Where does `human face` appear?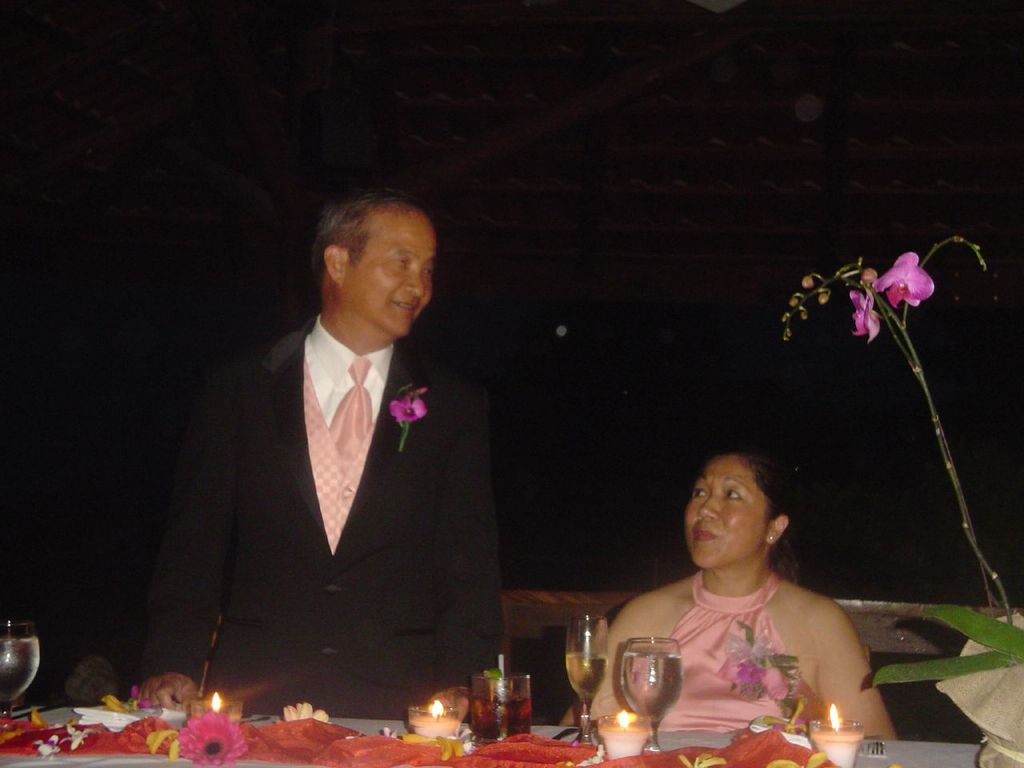
Appears at rect(333, 207, 447, 335).
